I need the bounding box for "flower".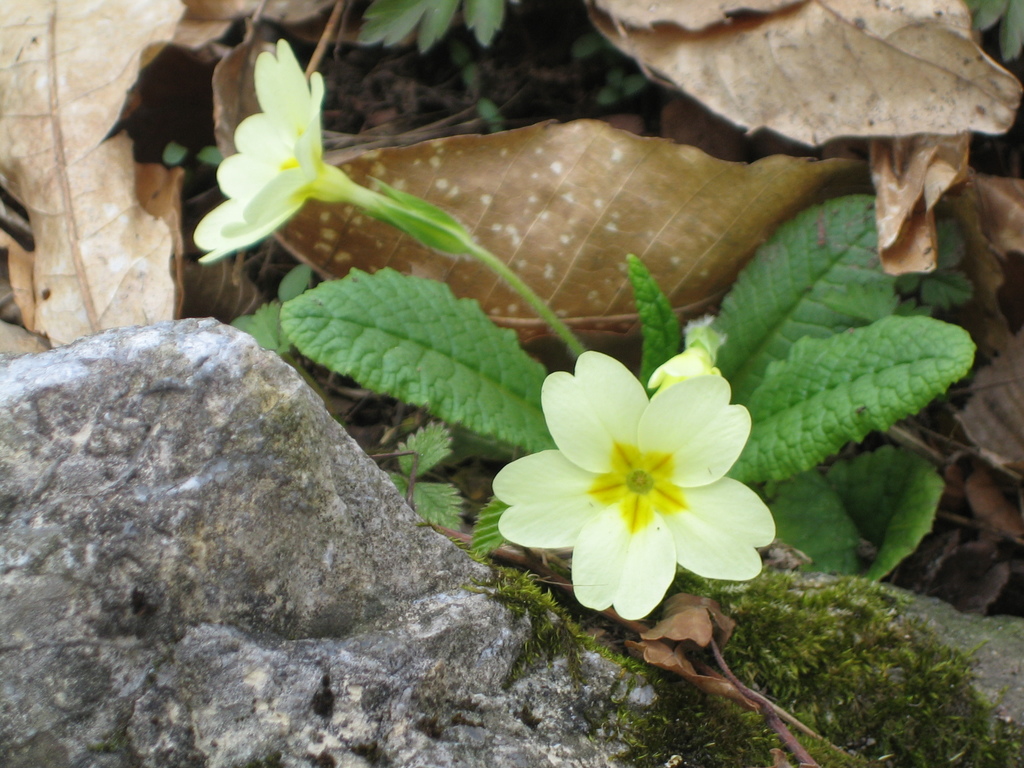
Here it is: BBox(494, 349, 782, 626).
